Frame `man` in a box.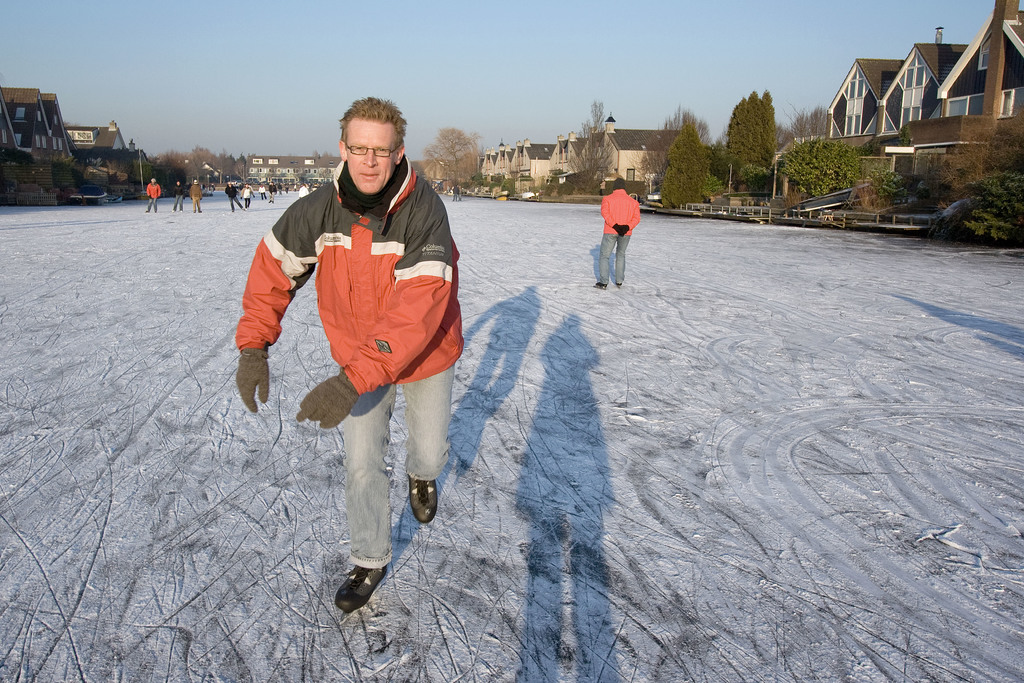
[300,181,310,199].
